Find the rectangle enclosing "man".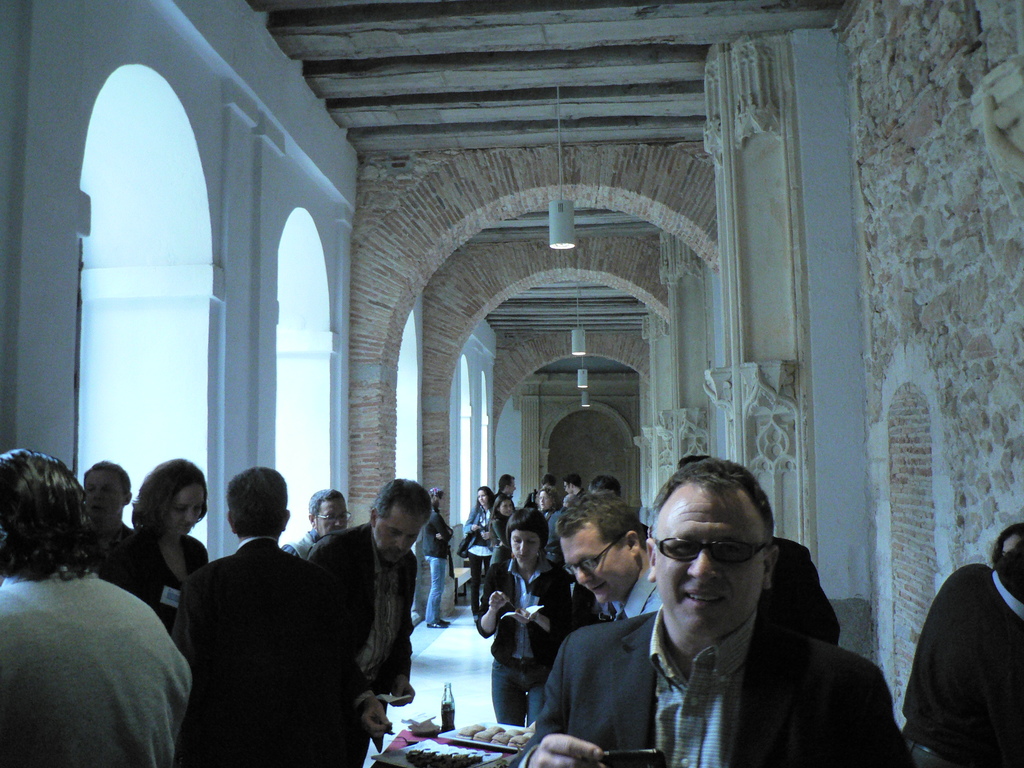
bbox=[0, 447, 194, 767].
